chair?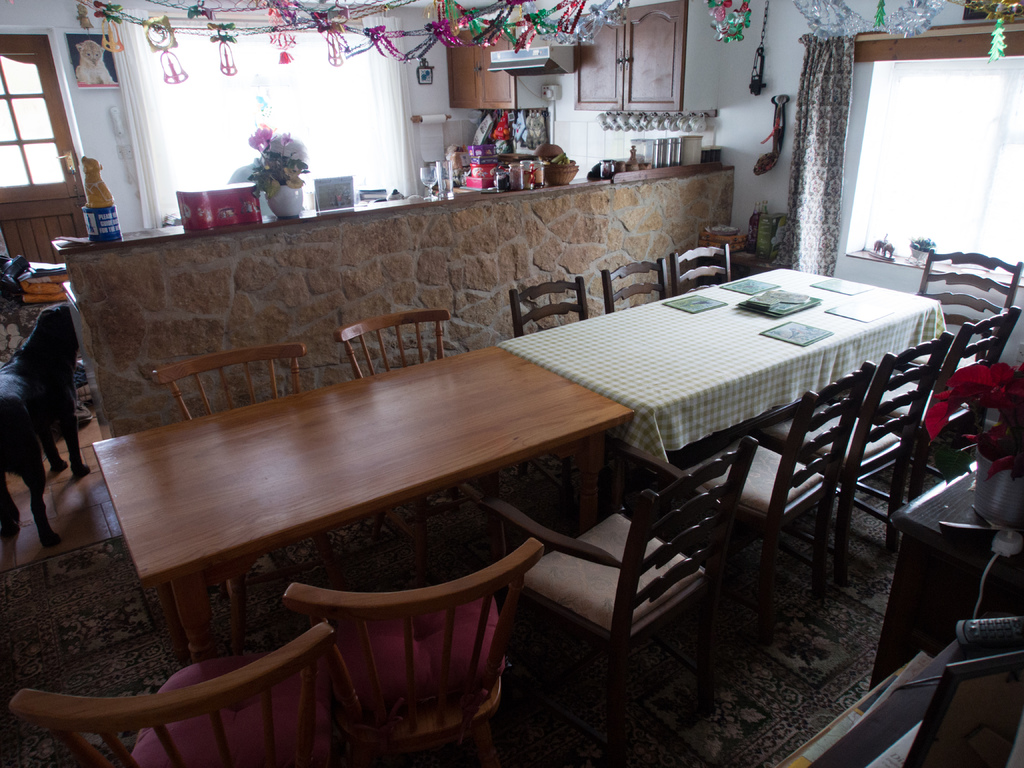
region(335, 307, 457, 381)
